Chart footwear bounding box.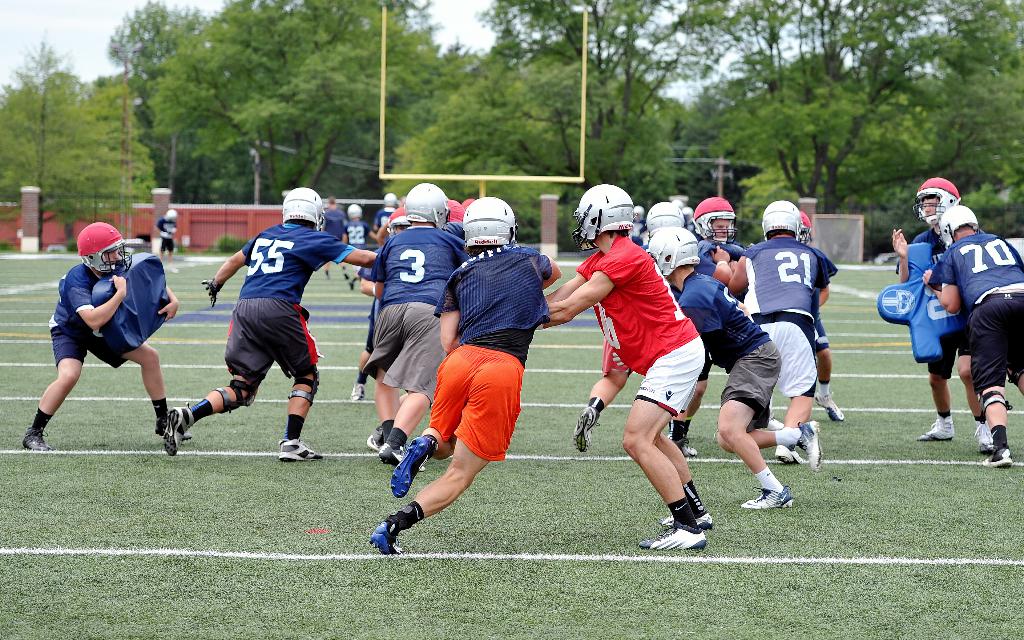
Charted: 366/422/388/456.
